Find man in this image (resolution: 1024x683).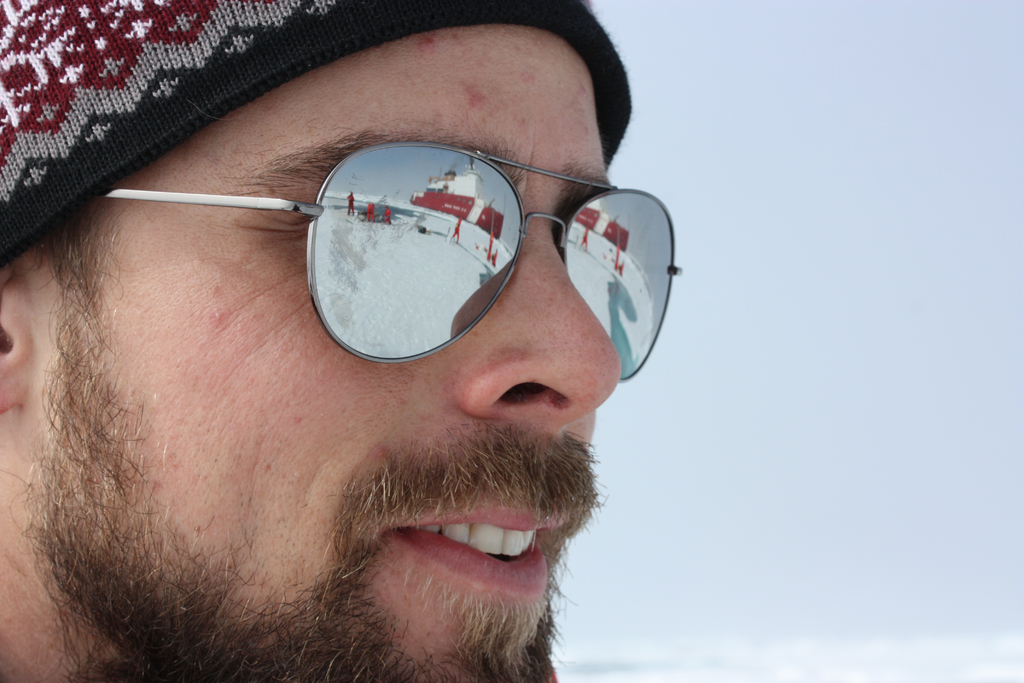
(0,44,771,682).
